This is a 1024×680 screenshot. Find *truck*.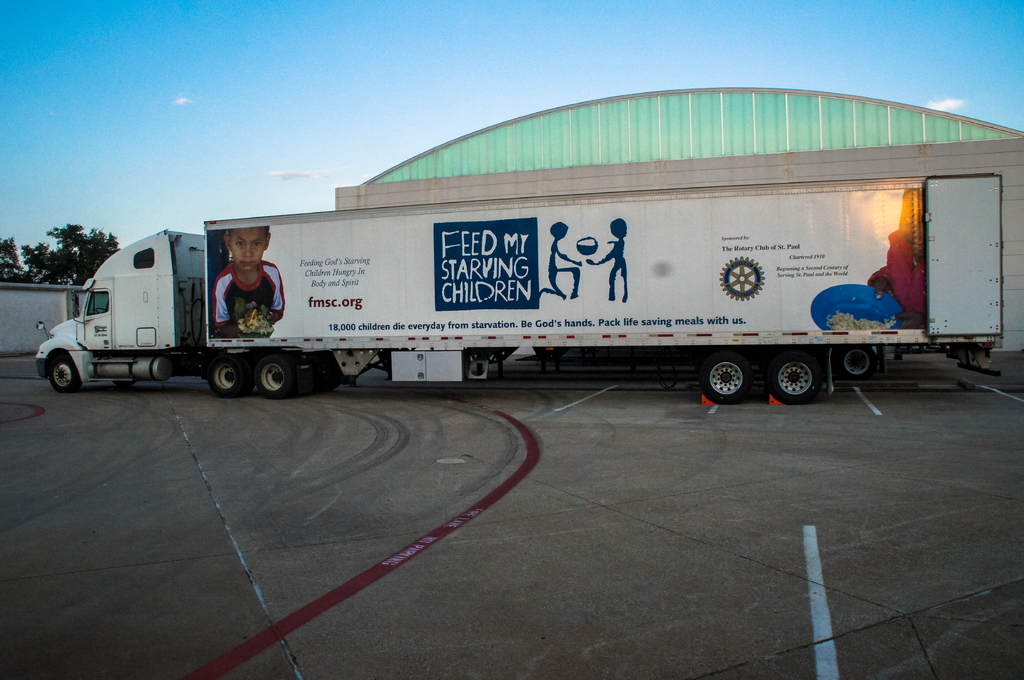
Bounding box: region(34, 137, 1023, 406).
